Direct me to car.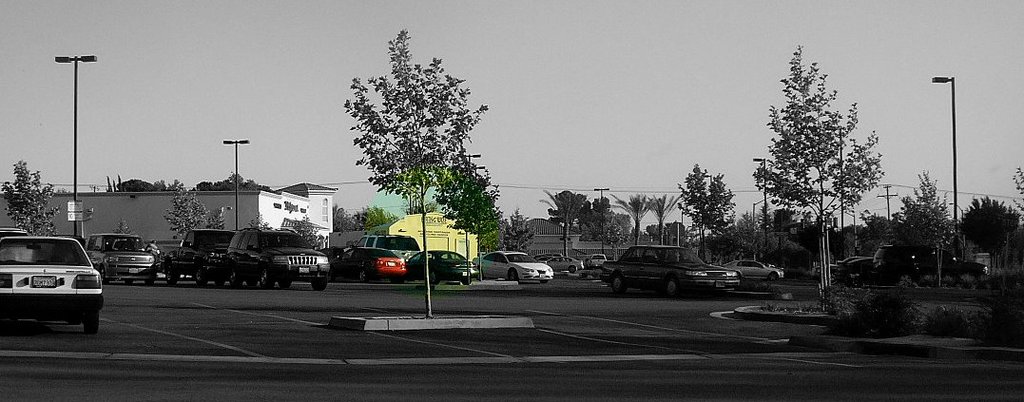
Direction: bbox=[350, 232, 421, 264].
